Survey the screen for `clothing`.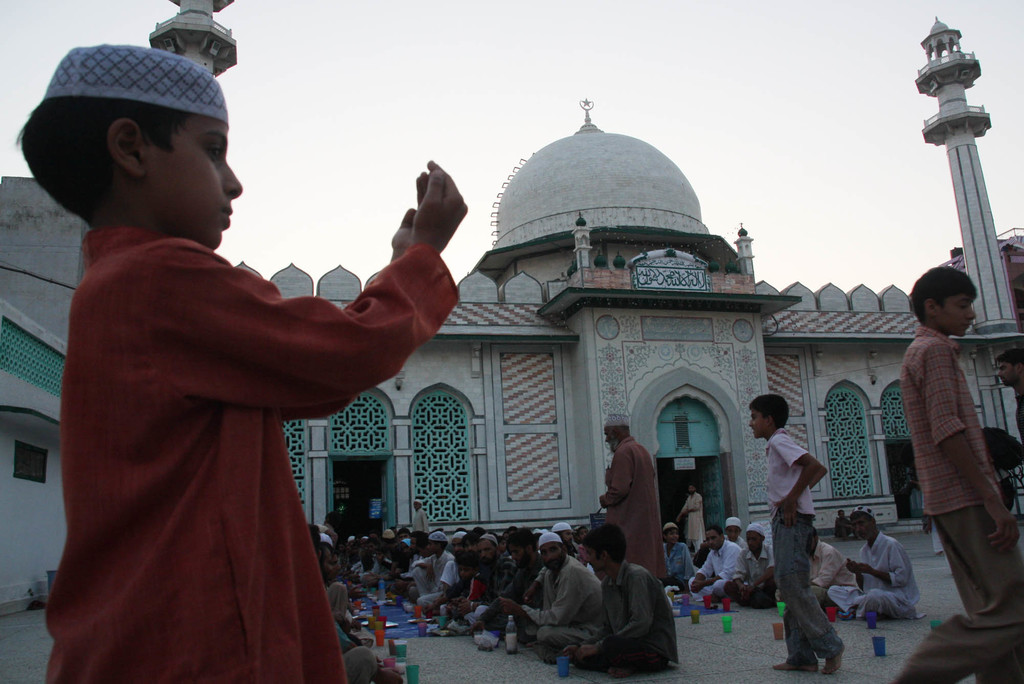
Survey found: crop(834, 526, 916, 619).
